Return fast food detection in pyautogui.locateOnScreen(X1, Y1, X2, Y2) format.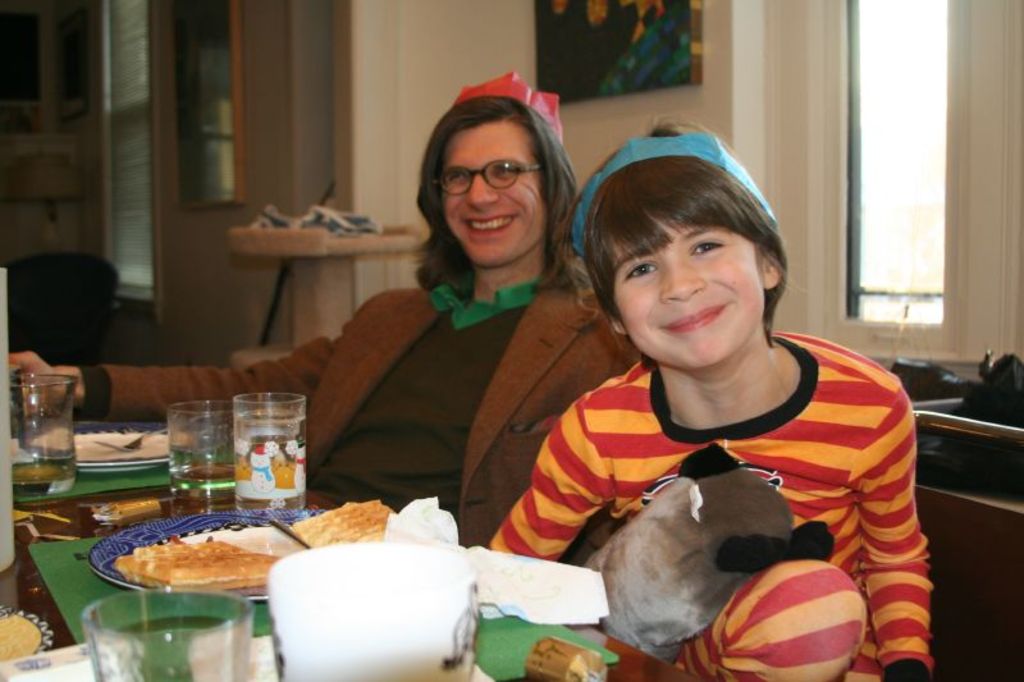
pyautogui.locateOnScreen(288, 498, 399, 548).
